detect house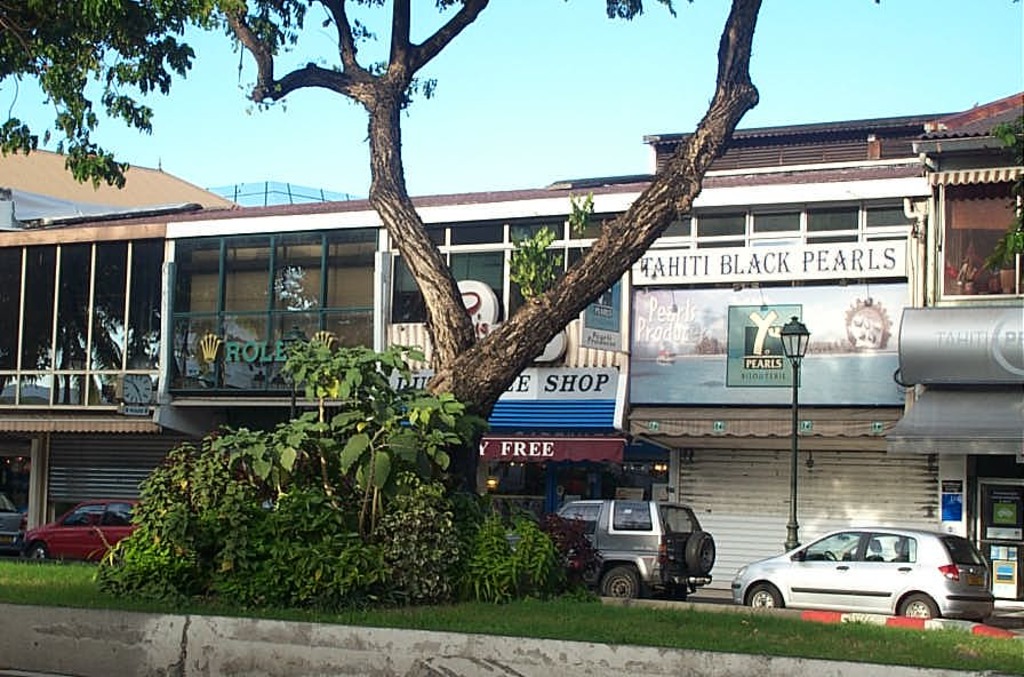
<region>0, 160, 178, 572</region>
